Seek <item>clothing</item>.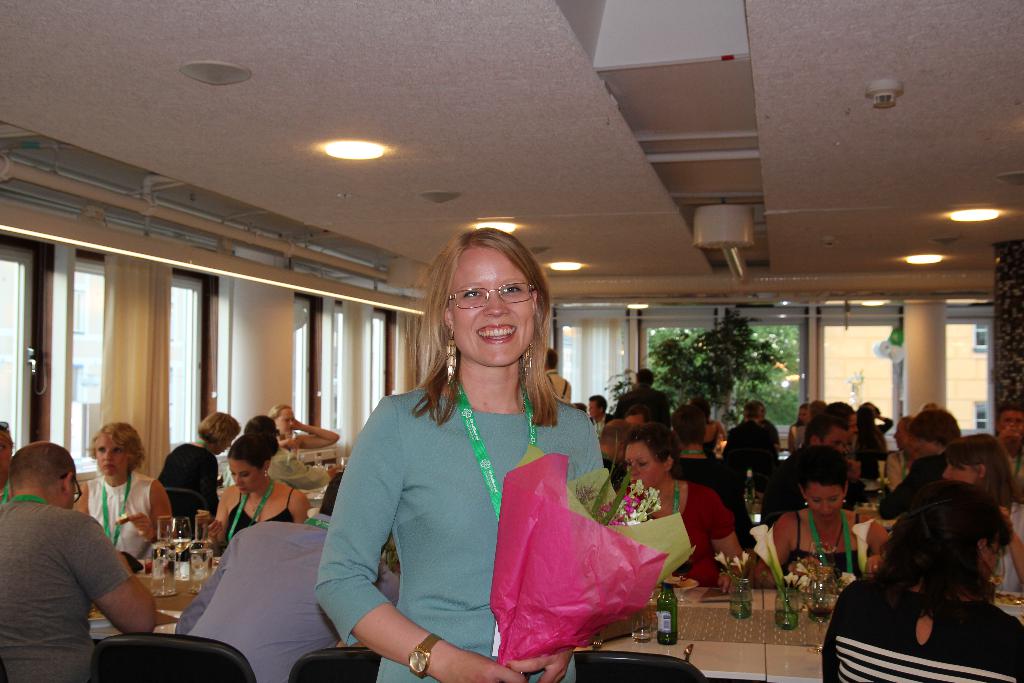
box(823, 587, 1023, 682).
